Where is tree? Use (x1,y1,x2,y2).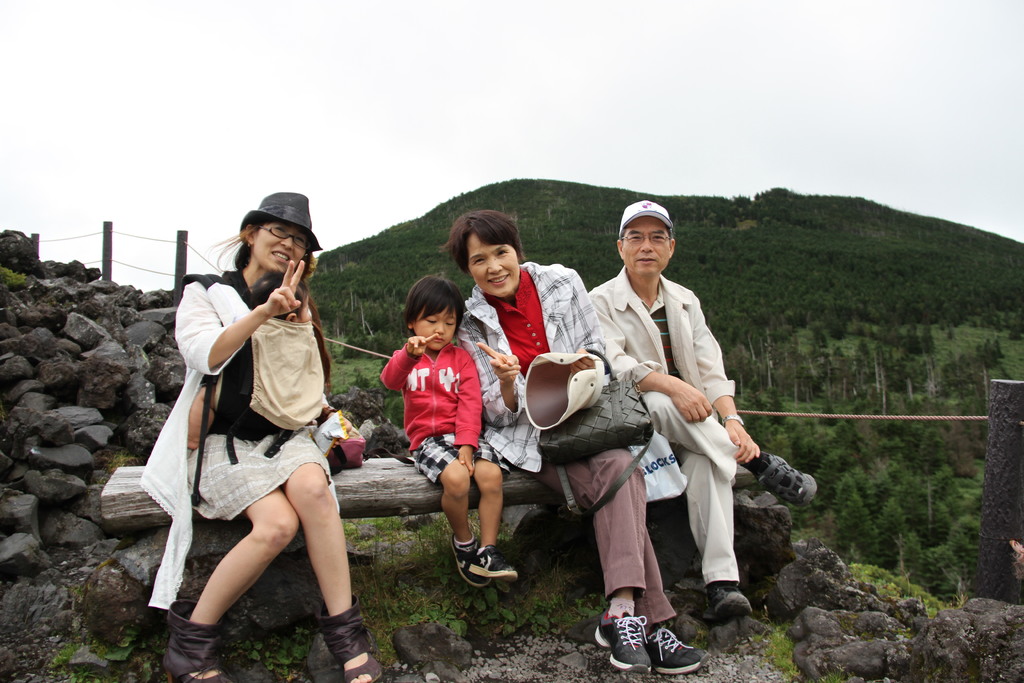
(824,478,881,564).
